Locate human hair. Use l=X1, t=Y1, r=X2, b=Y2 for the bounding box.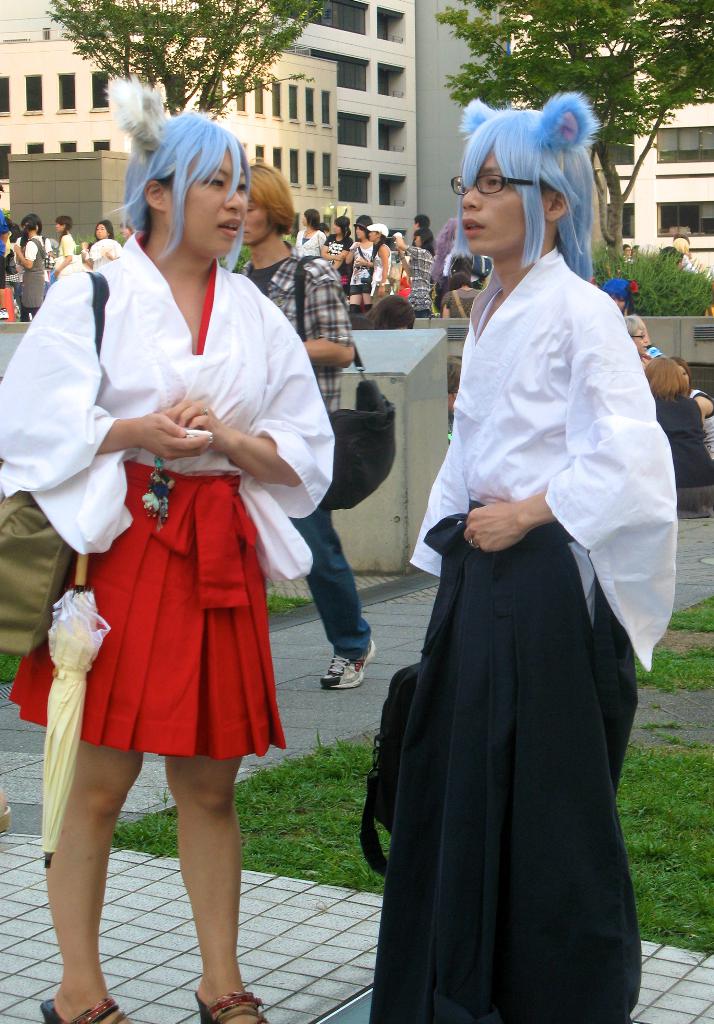
l=671, t=237, r=692, b=257.
